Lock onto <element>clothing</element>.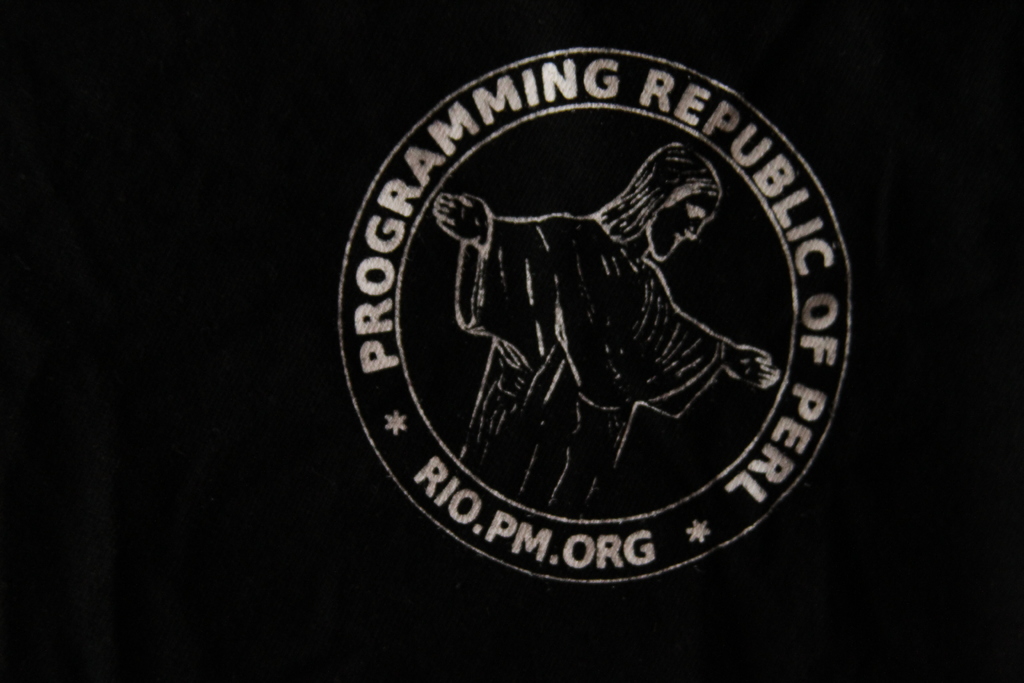
Locked: Rect(458, 210, 723, 518).
